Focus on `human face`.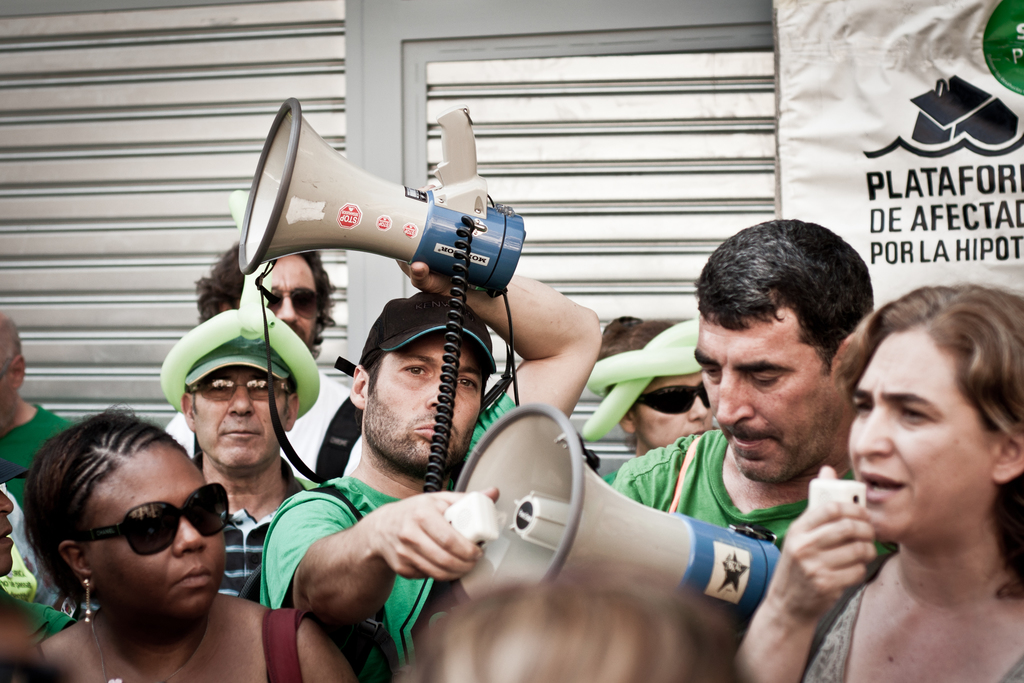
Focused at crop(191, 366, 288, 467).
